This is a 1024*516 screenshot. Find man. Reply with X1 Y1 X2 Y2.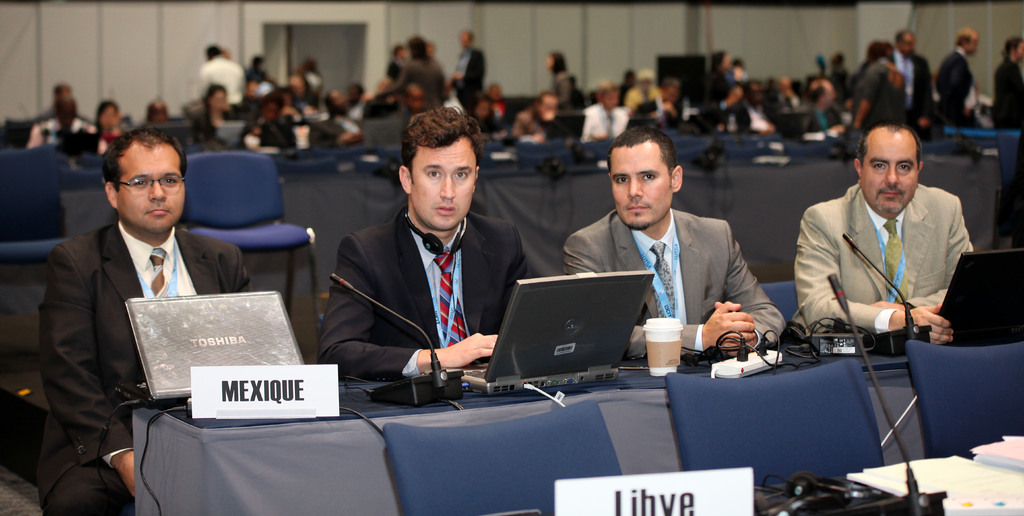
314 106 532 383.
